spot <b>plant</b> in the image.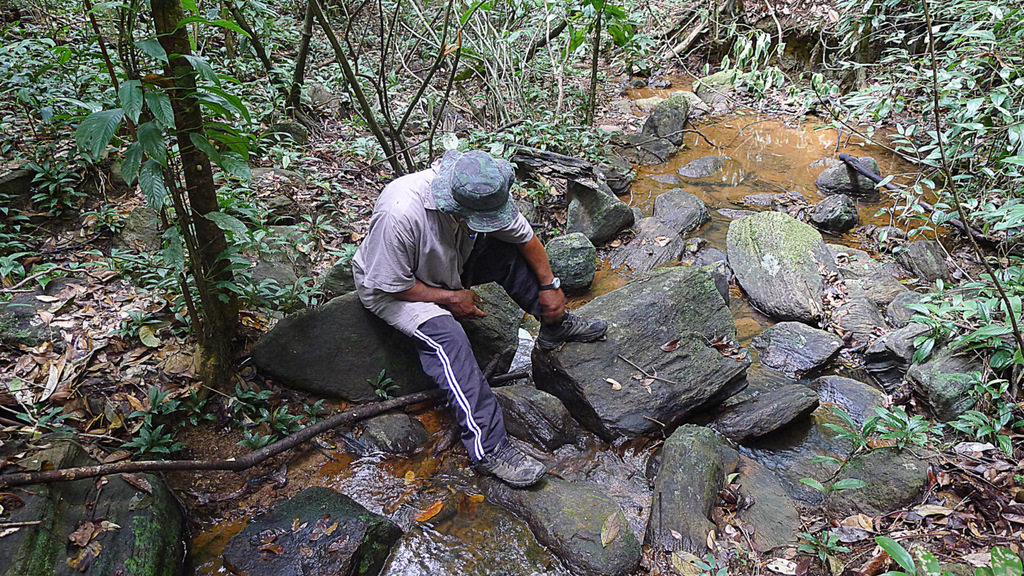
<b>plant</b> found at crop(739, 541, 752, 556).
